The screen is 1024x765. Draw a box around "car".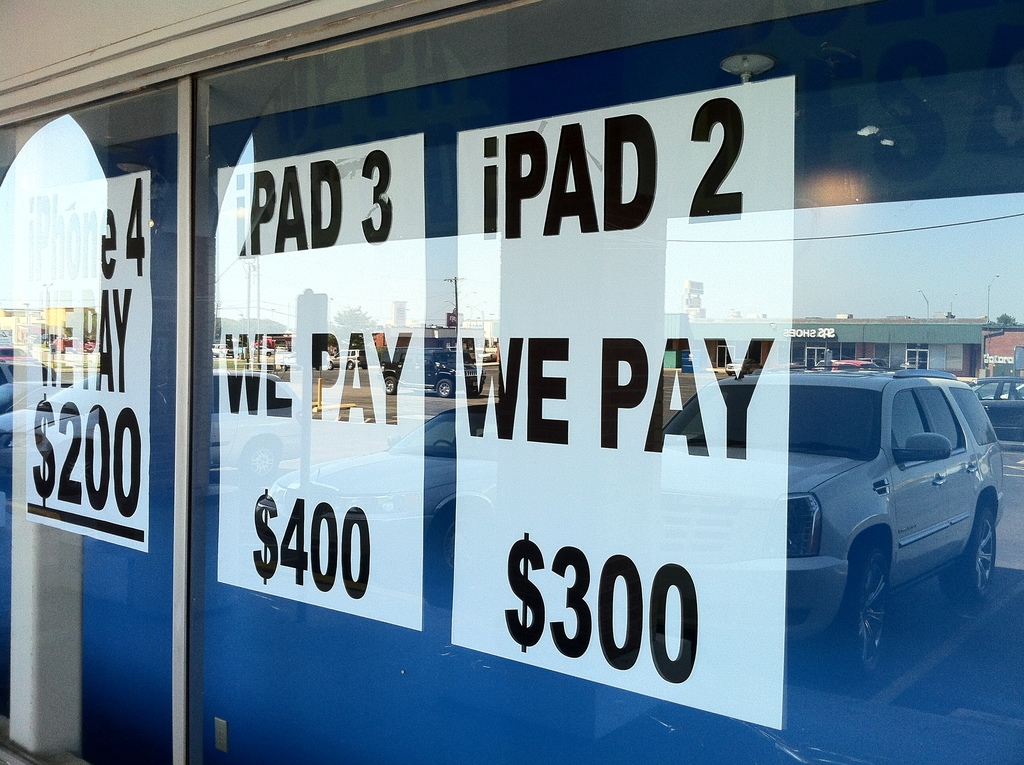
x1=1, y1=364, x2=300, y2=501.
